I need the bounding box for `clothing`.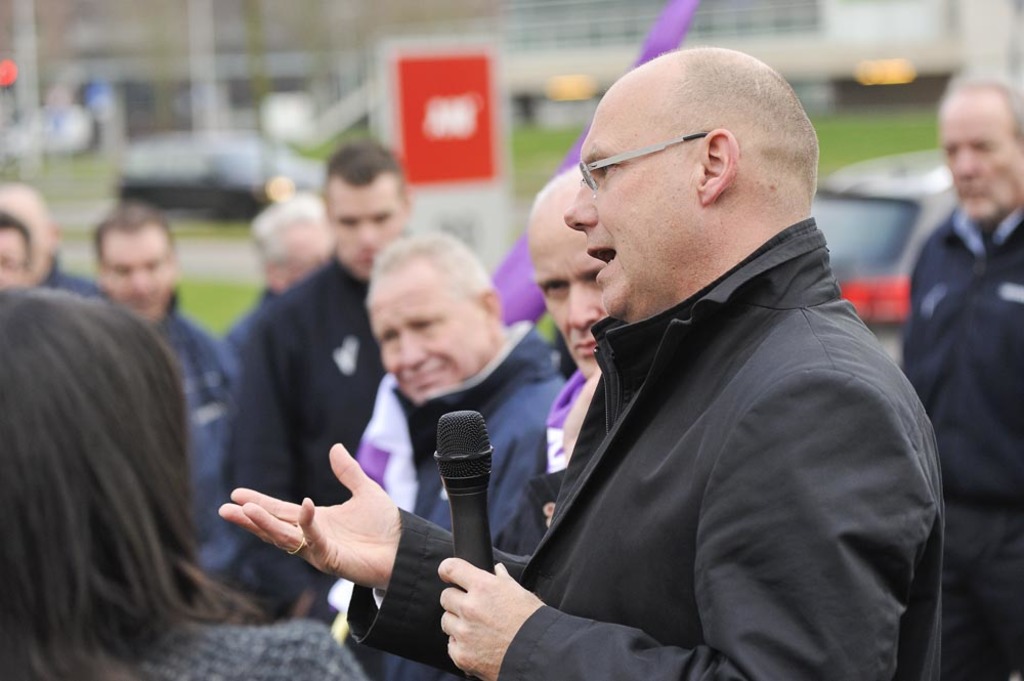
Here it is: <bbox>219, 261, 400, 613</bbox>.
